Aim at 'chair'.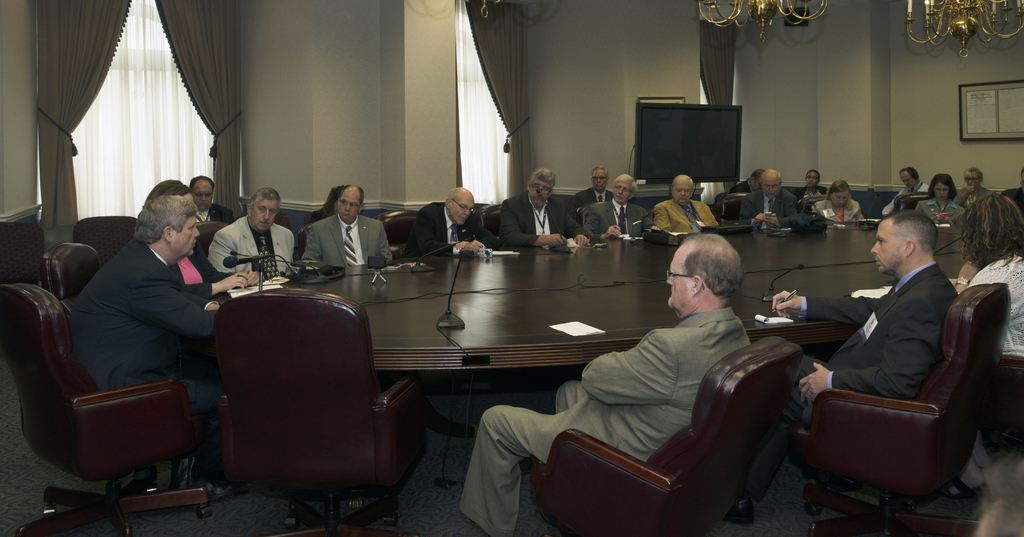
Aimed at <bbox>194, 218, 229, 267</bbox>.
